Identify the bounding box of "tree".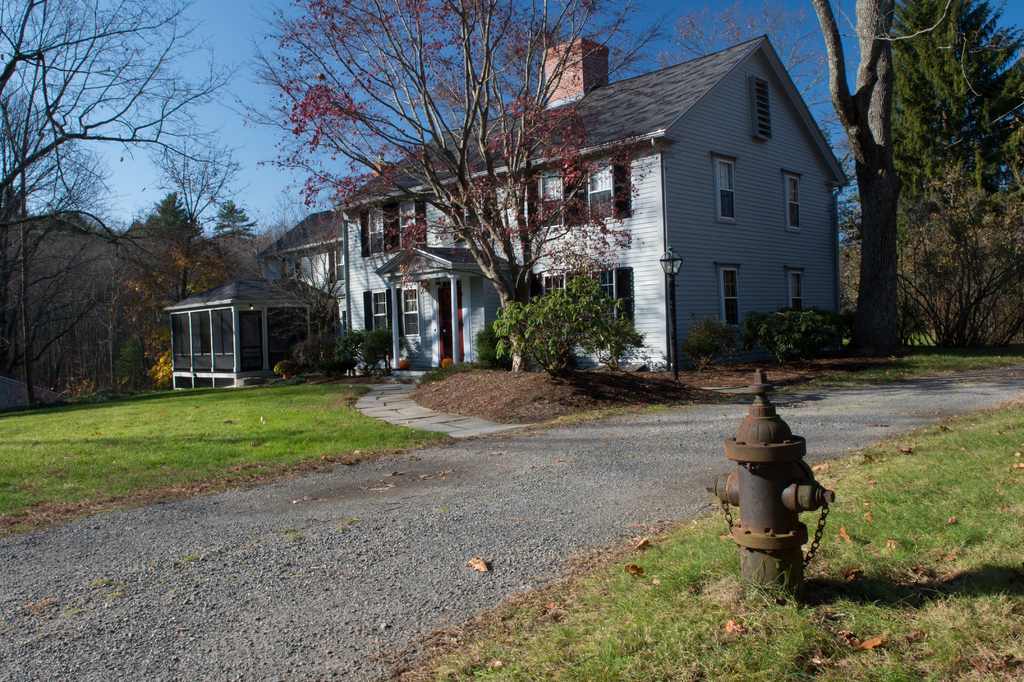
region(132, 186, 203, 258).
